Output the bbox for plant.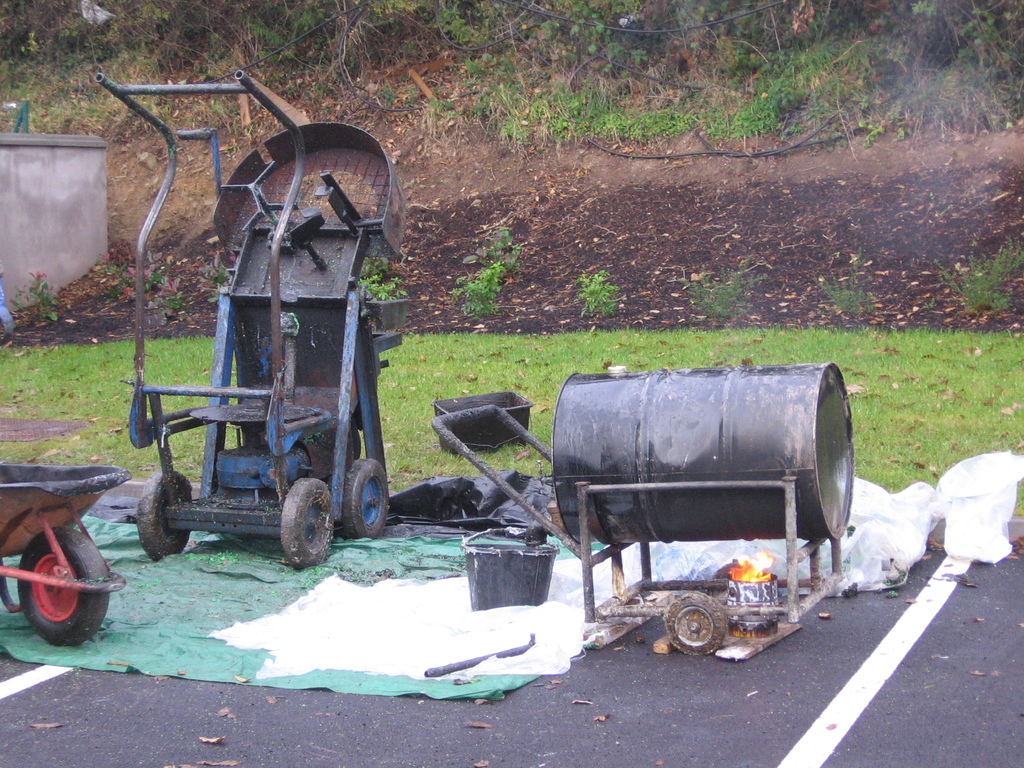
<box>922,295,936,314</box>.
